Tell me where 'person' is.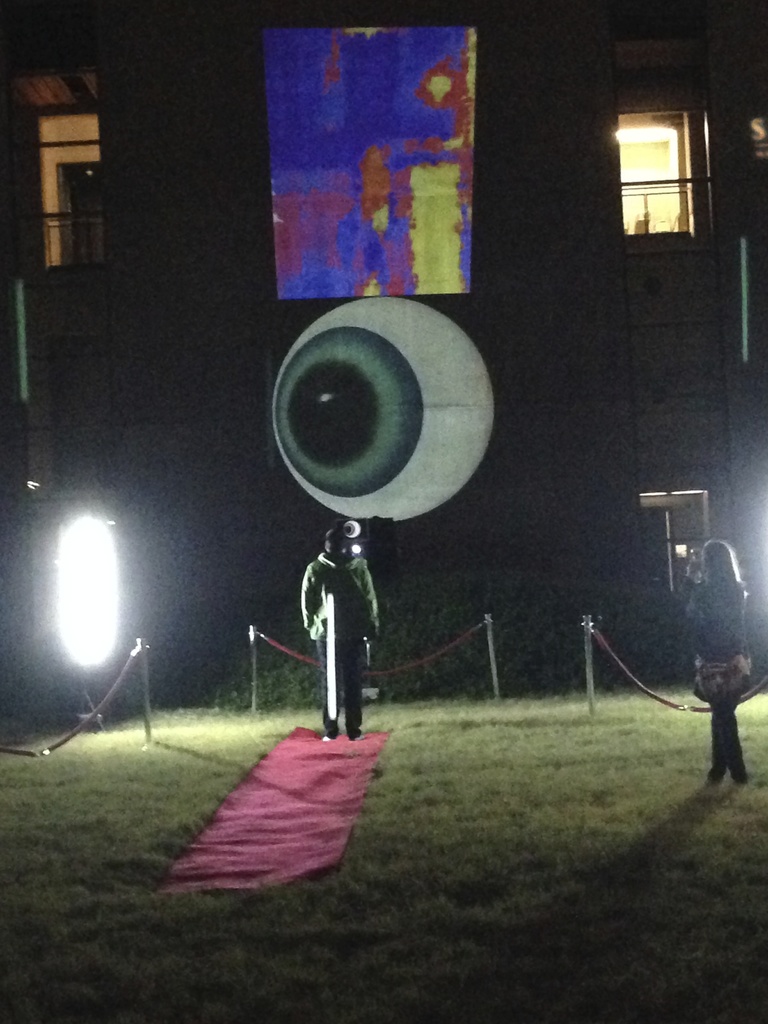
'person' is at region(684, 531, 747, 786).
